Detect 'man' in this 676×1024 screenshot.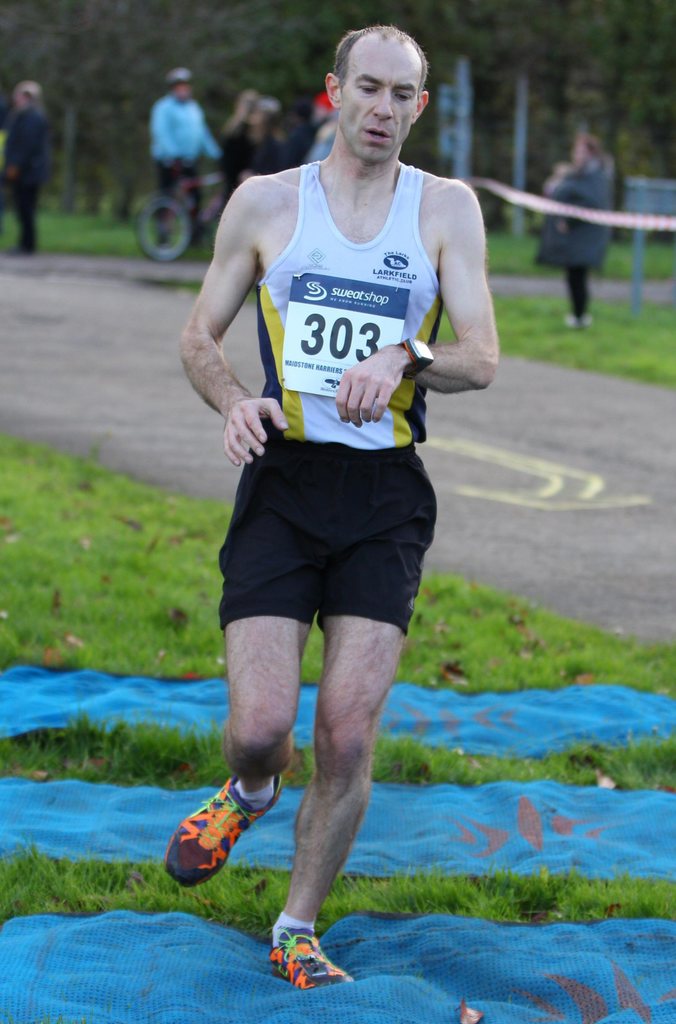
Detection: (x1=181, y1=36, x2=495, y2=952).
